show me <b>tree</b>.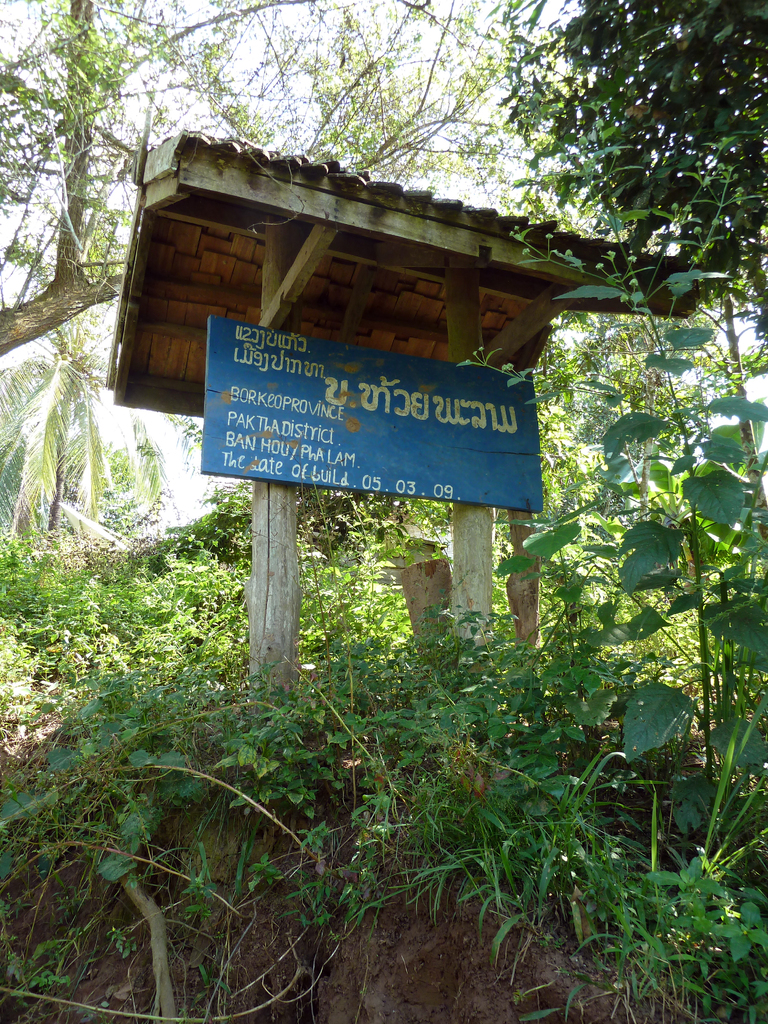
<b>tree</b> is here: [522, 0, 767, 350].
